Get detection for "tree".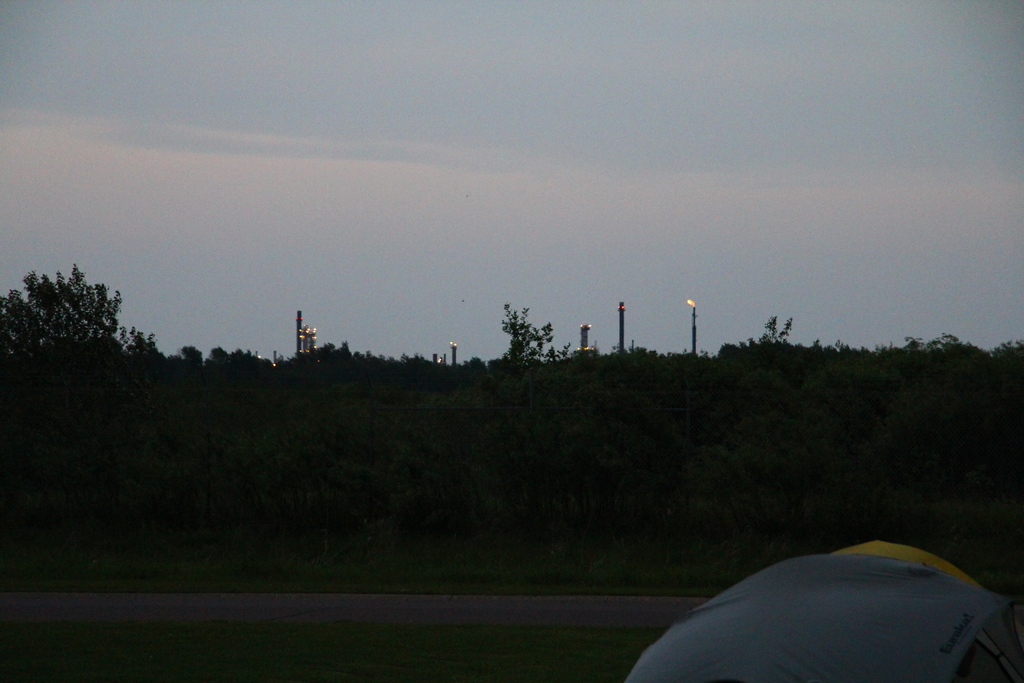
Detection: {"x1": 210, "y1": 345, "x2": 273, "y2": 418}.
